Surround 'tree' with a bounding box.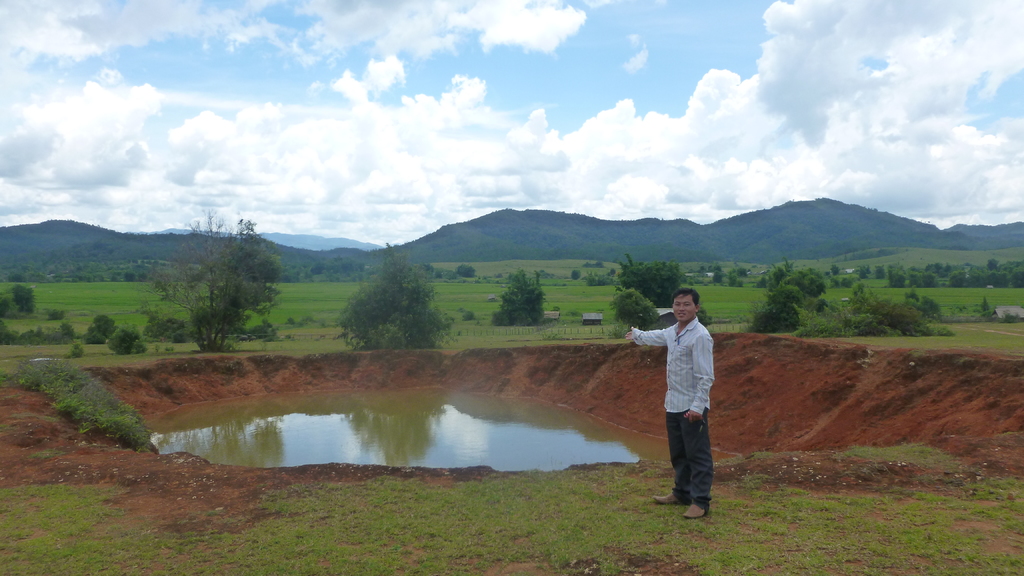
rect(118, 221, 273, 342).
